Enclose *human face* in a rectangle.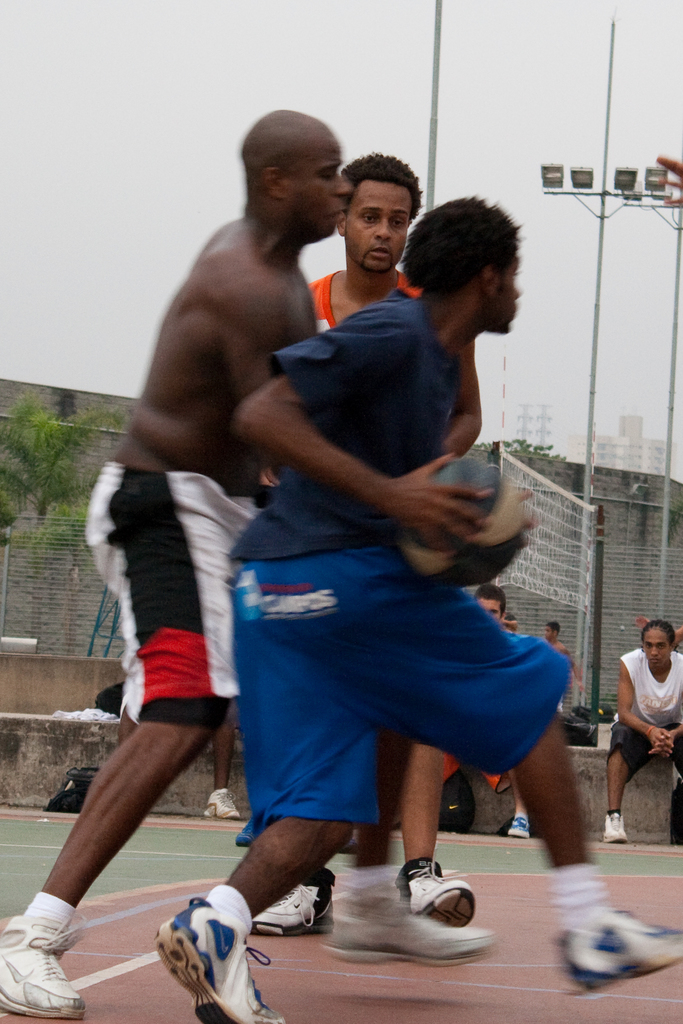
[x1=296, y1=124, x2=352, y2=253].
